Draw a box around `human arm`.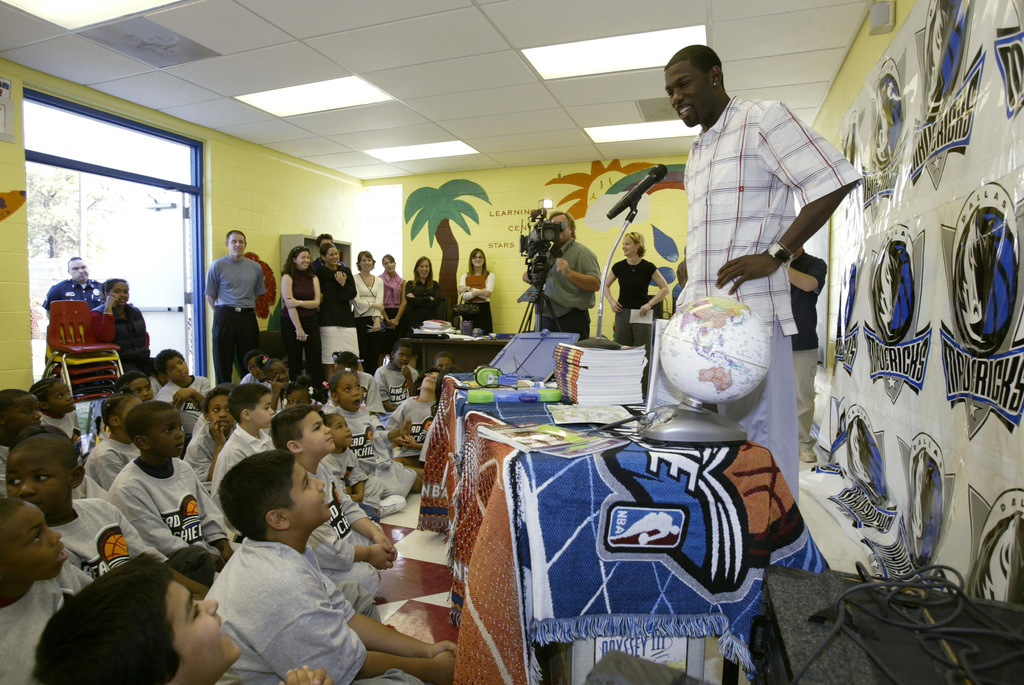
crop(399, 365, 424, 396).
